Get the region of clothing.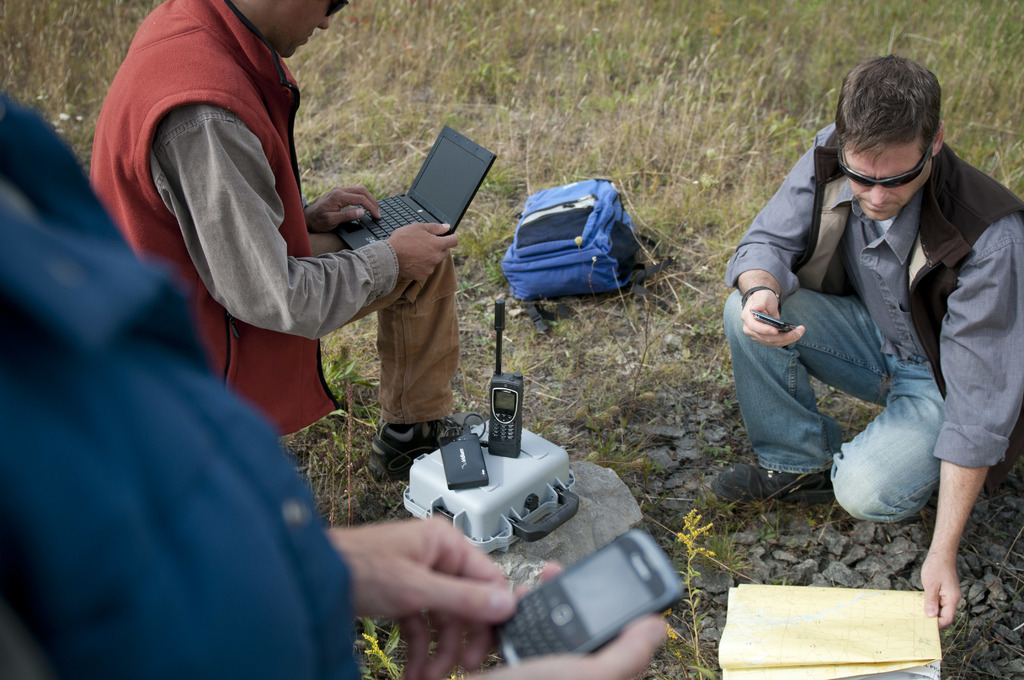
BBox(726, 81, 1016, 522).
